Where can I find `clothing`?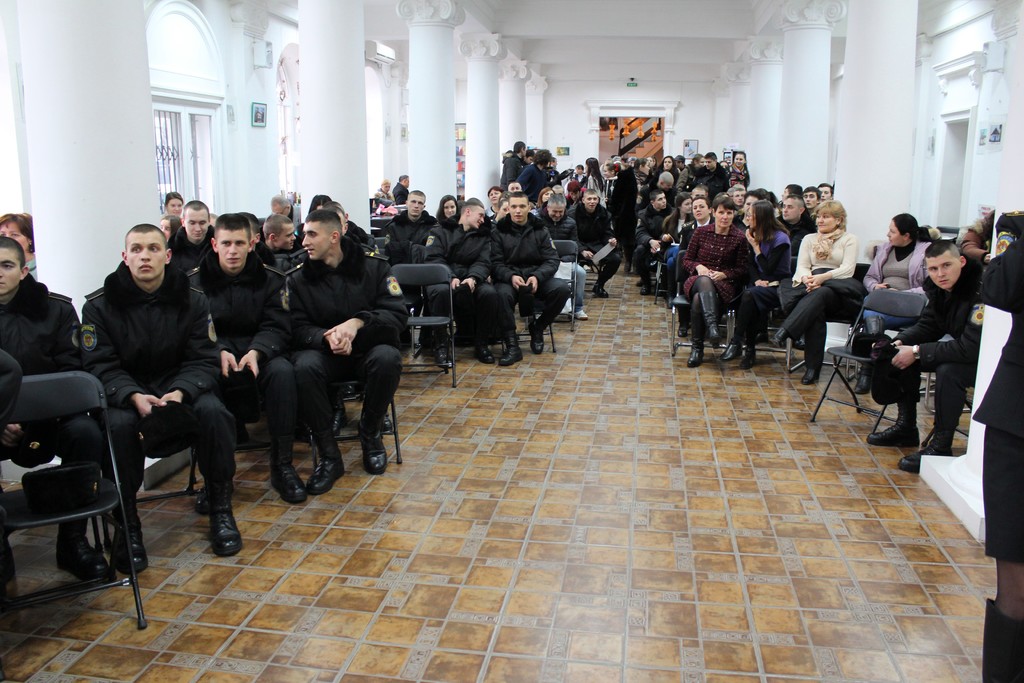
You can find it at bbox=[157, 217, 218, 288].
